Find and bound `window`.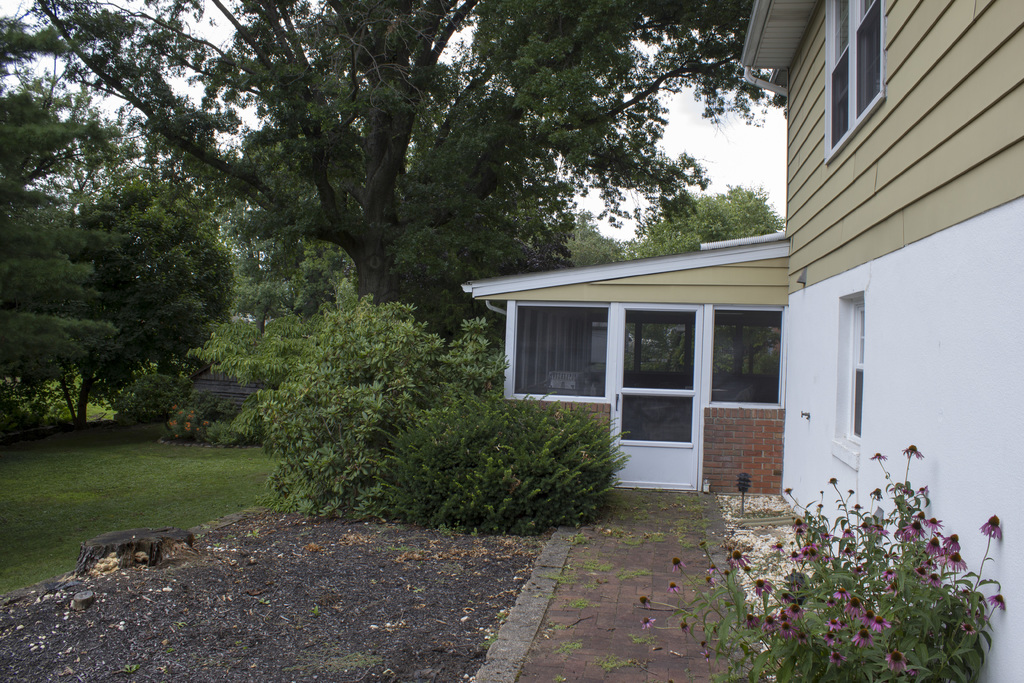
Bound: (x1=720, y1=302, x2=780, y2=423).
